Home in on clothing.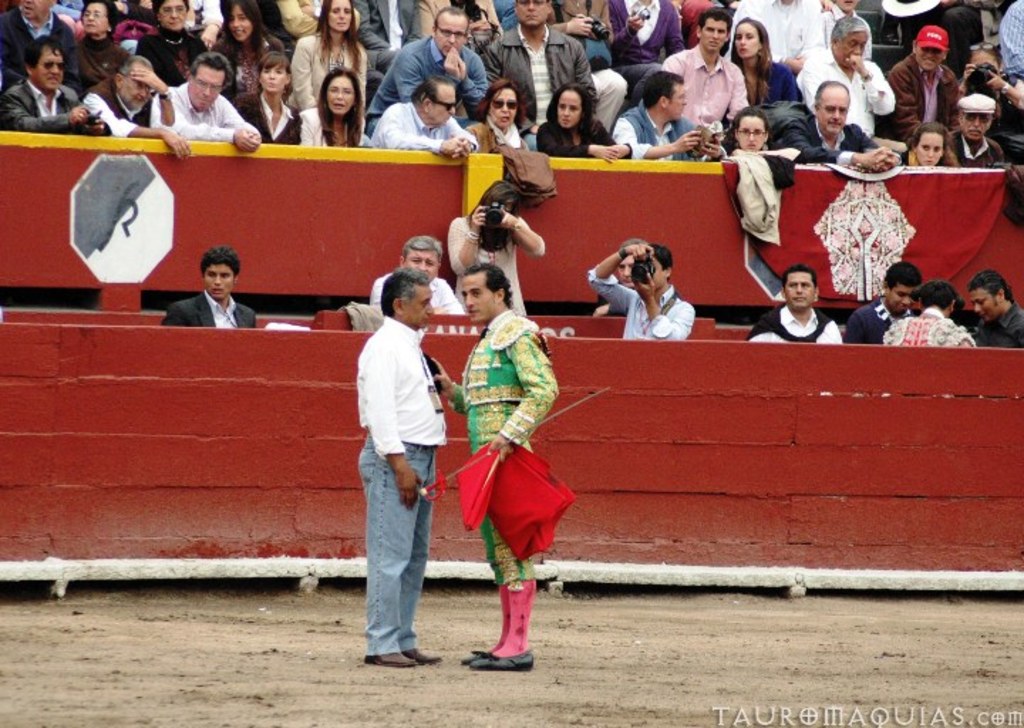
Homed in at <region>67, 70, 182, 136</region>.
